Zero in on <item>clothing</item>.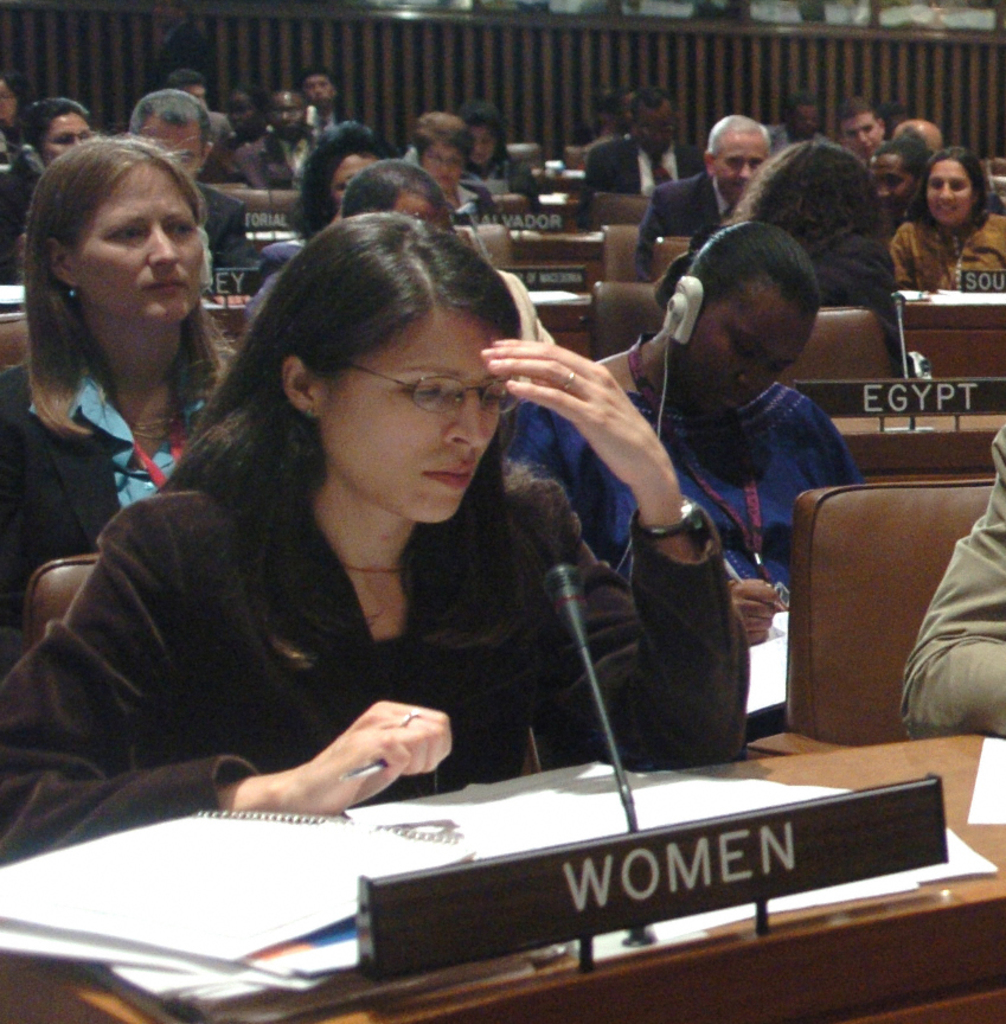
Zeroed in: 225 127 329 181.
